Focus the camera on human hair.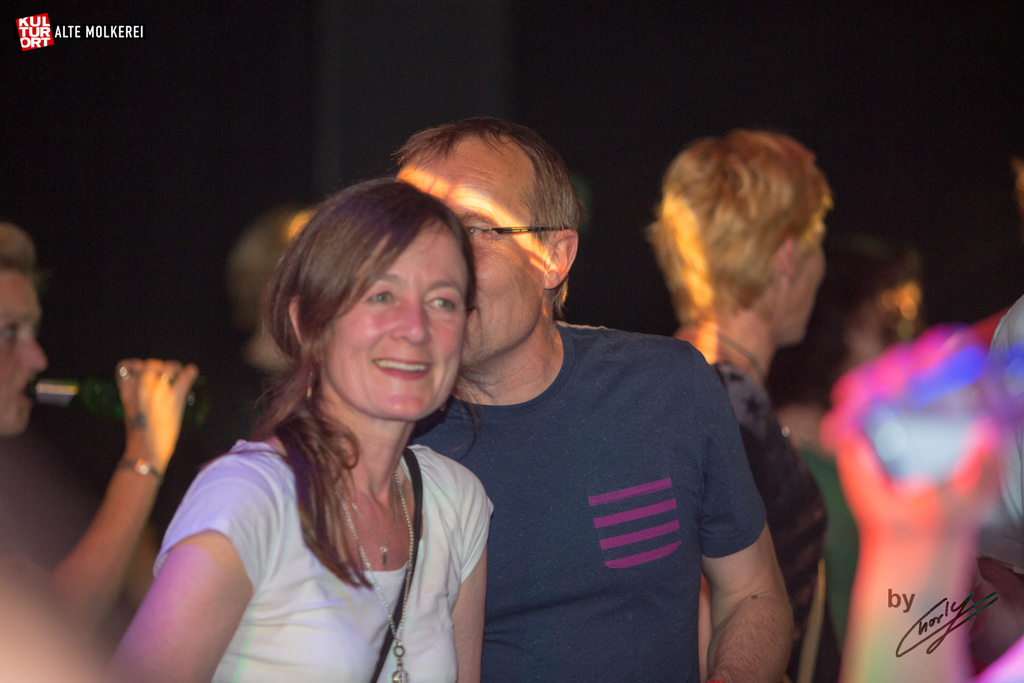
Focus region: [left=659, top=130, right=833, bottom=339].
